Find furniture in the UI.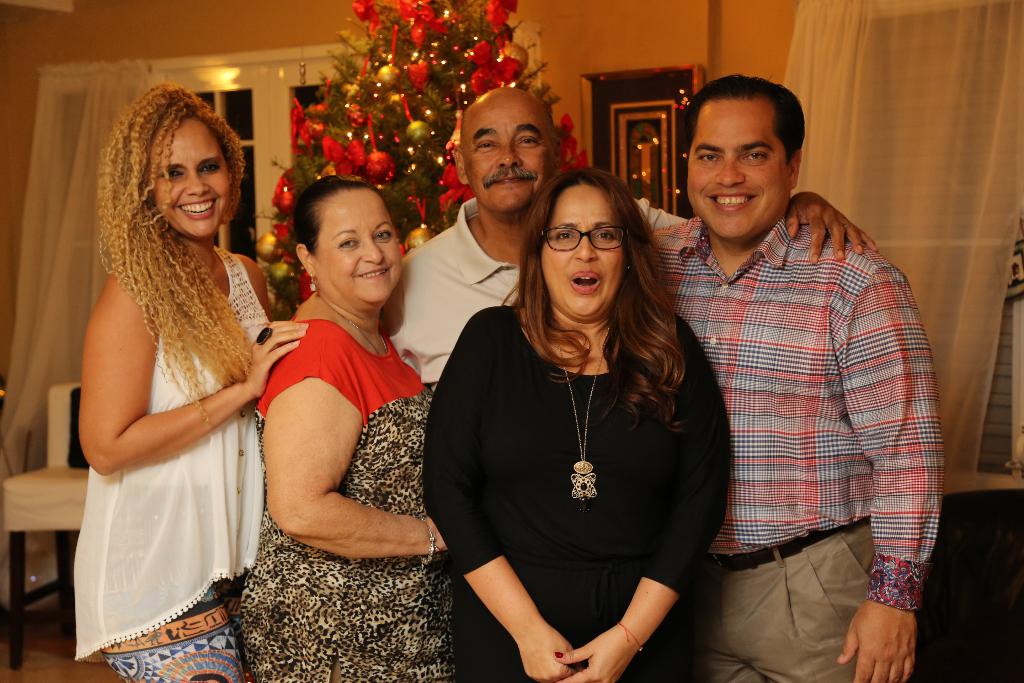
UI element at 0,385,92,674.
